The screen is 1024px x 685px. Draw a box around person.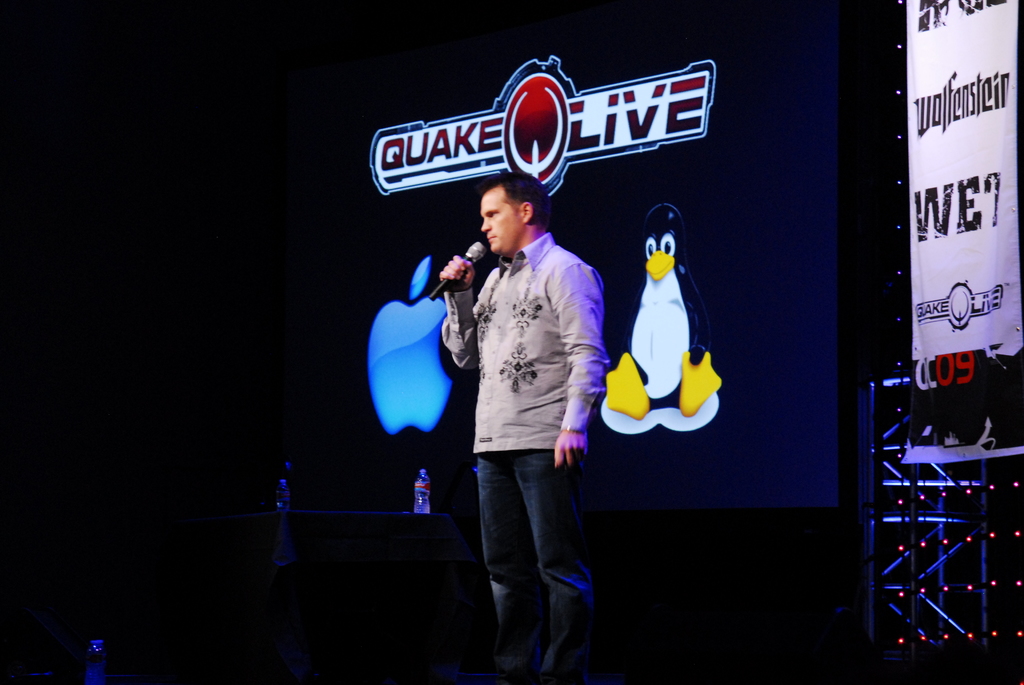
BBox(424, 146, 600, 638).
